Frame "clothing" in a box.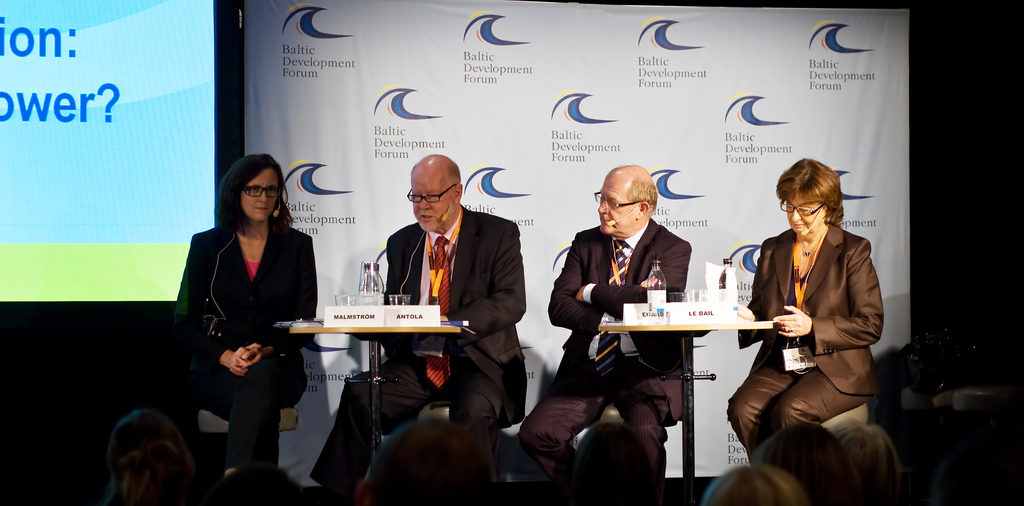
detection(516, 222, 694, 478).
